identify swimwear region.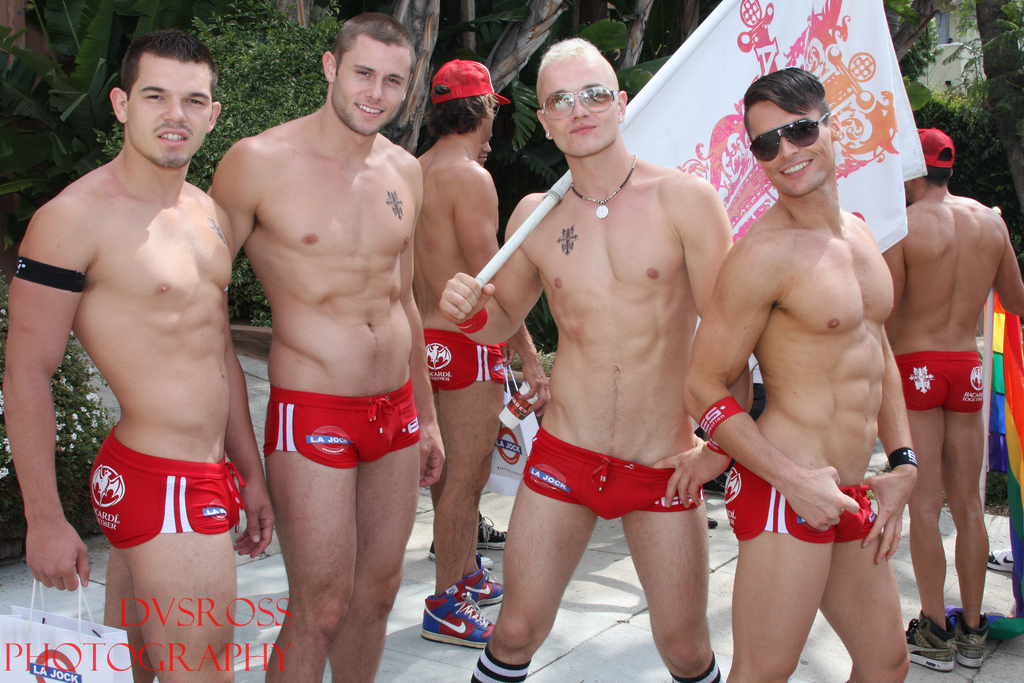
Region: [519,425,708,520].
